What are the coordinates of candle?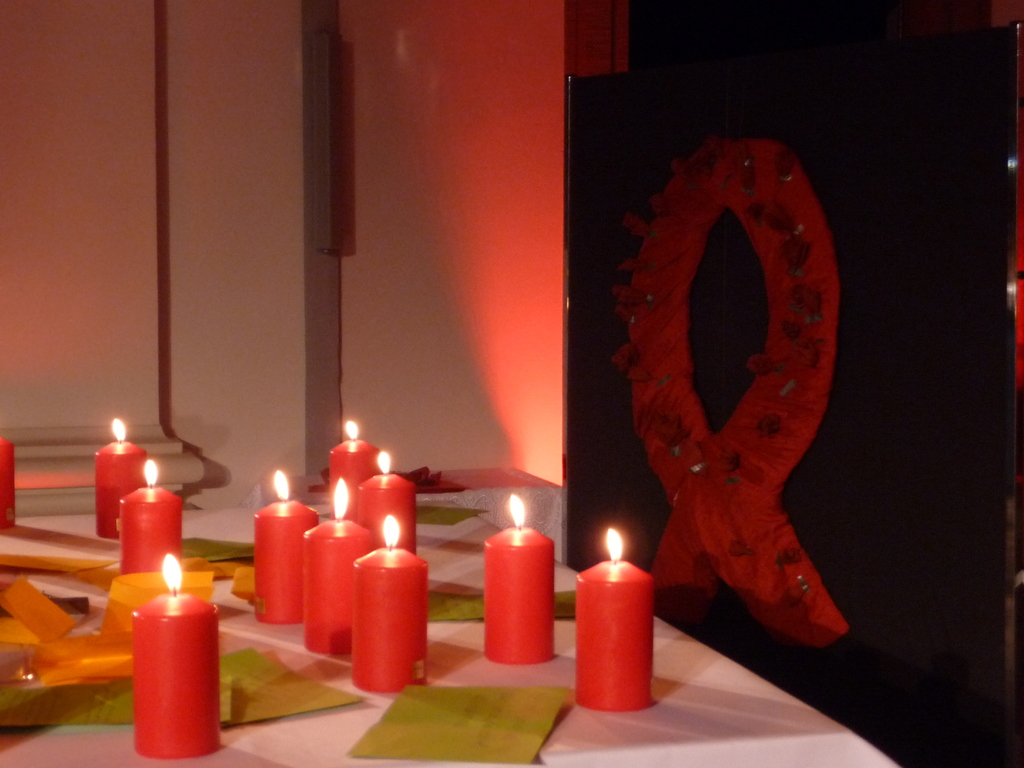
(119,458,187,577).
